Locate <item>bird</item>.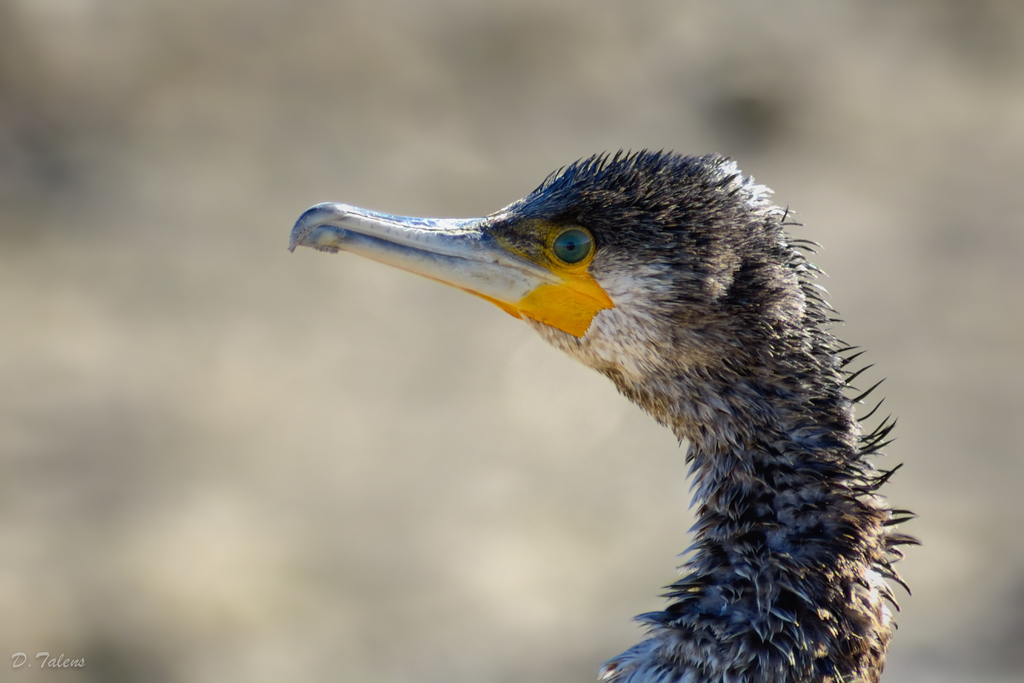
Bounding box: <box>290,149,934,646</box>.
